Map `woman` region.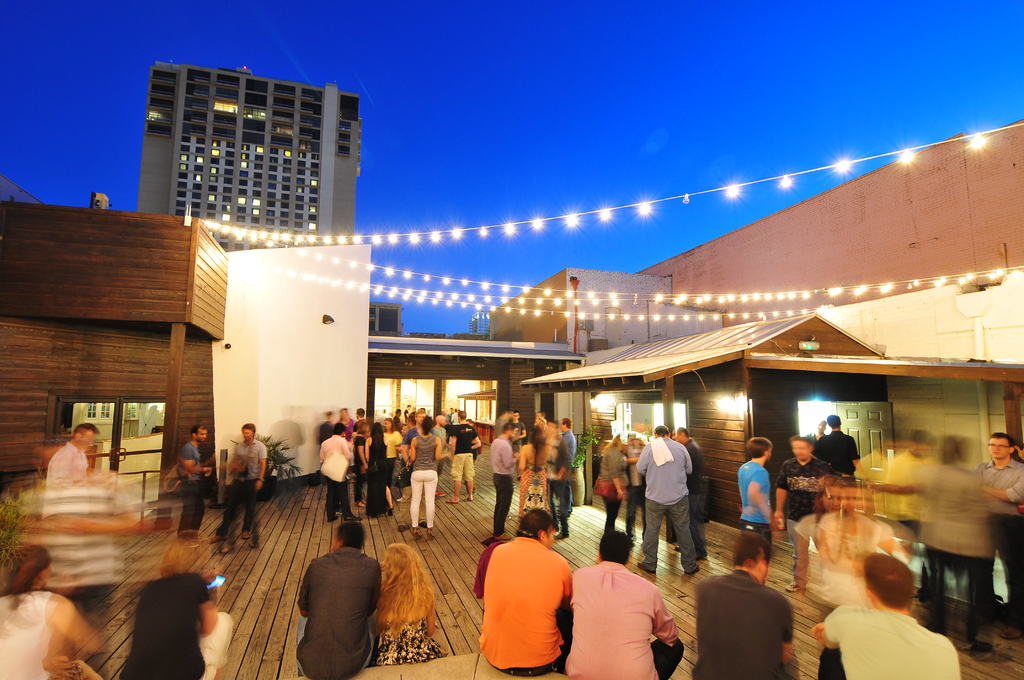
Mapped to <region>804, 474, 919, 679</region>.
